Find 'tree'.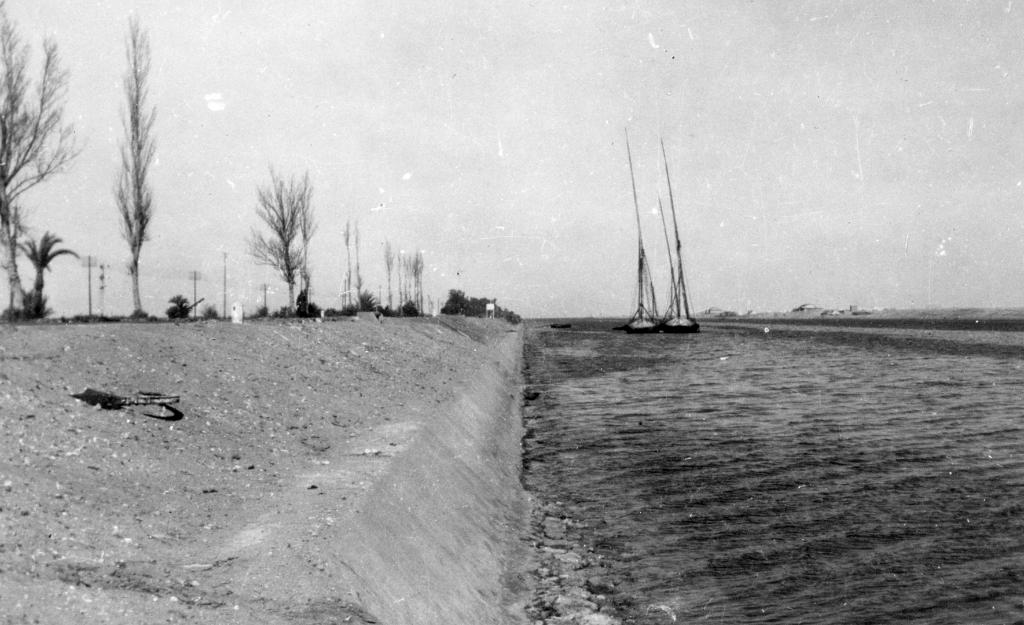
x1=0 y1=0 x2=97 y2=326.
